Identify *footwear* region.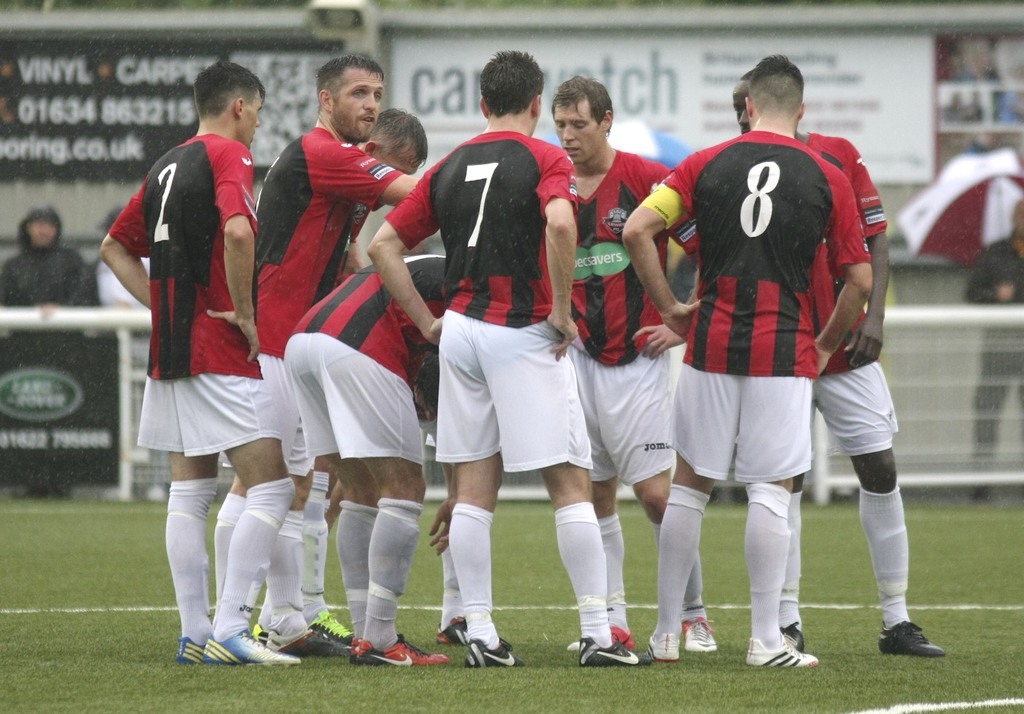
Region: 647 633 676 662.
